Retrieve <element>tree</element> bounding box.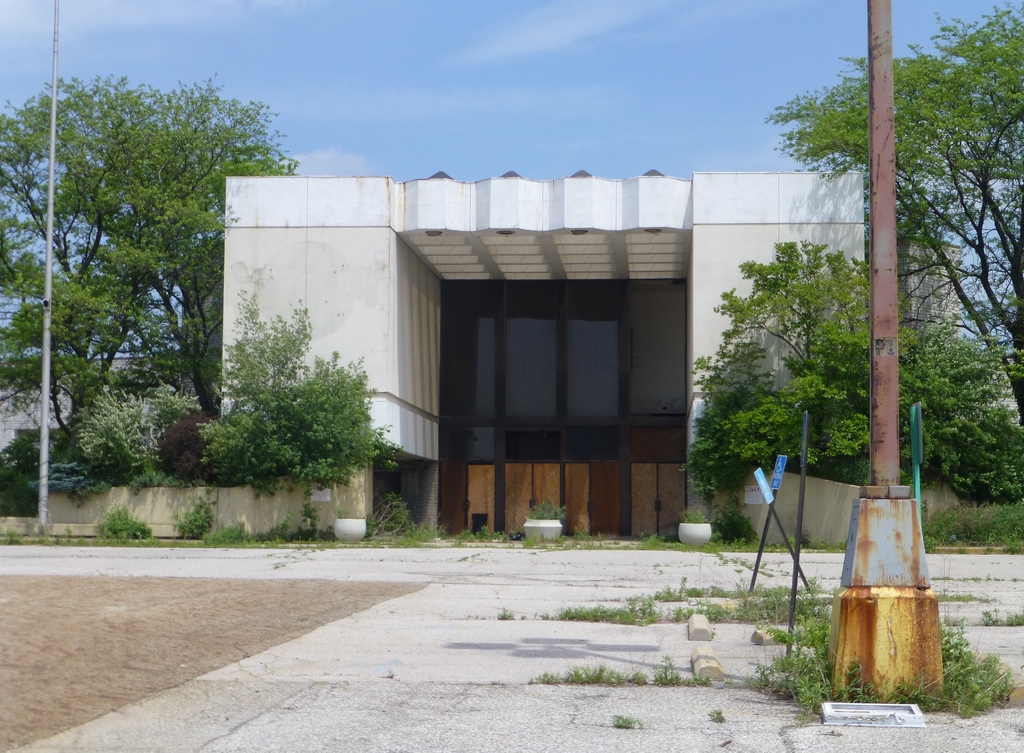
Bounding box: left=716, top=331, right=904, bottom=480.
